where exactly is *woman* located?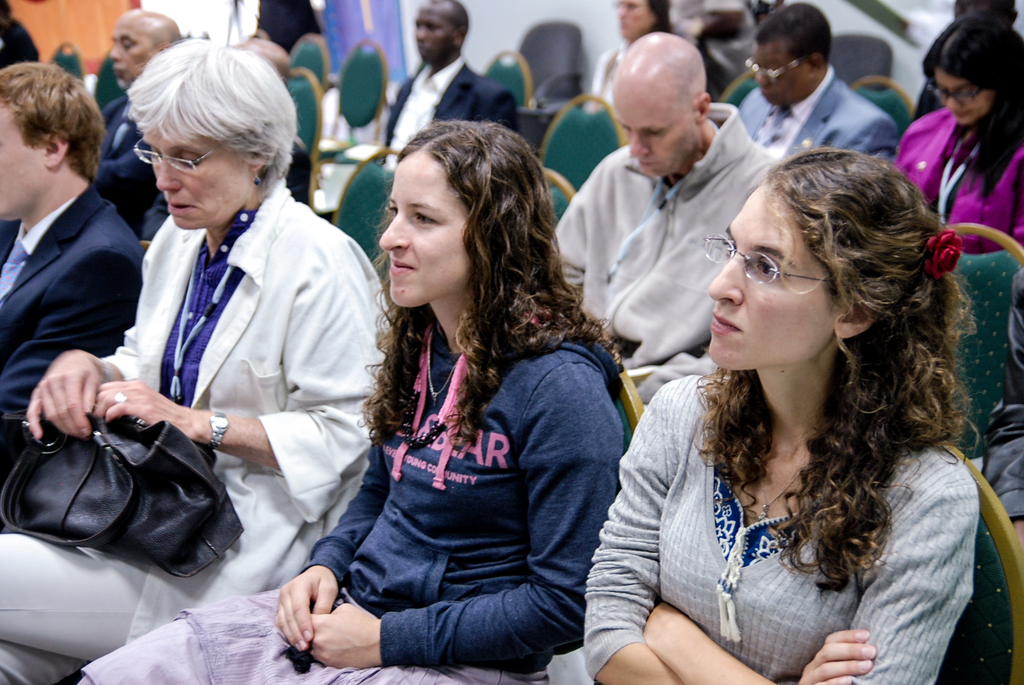
Its bounding box is box=[591, 103, 998, 684].
